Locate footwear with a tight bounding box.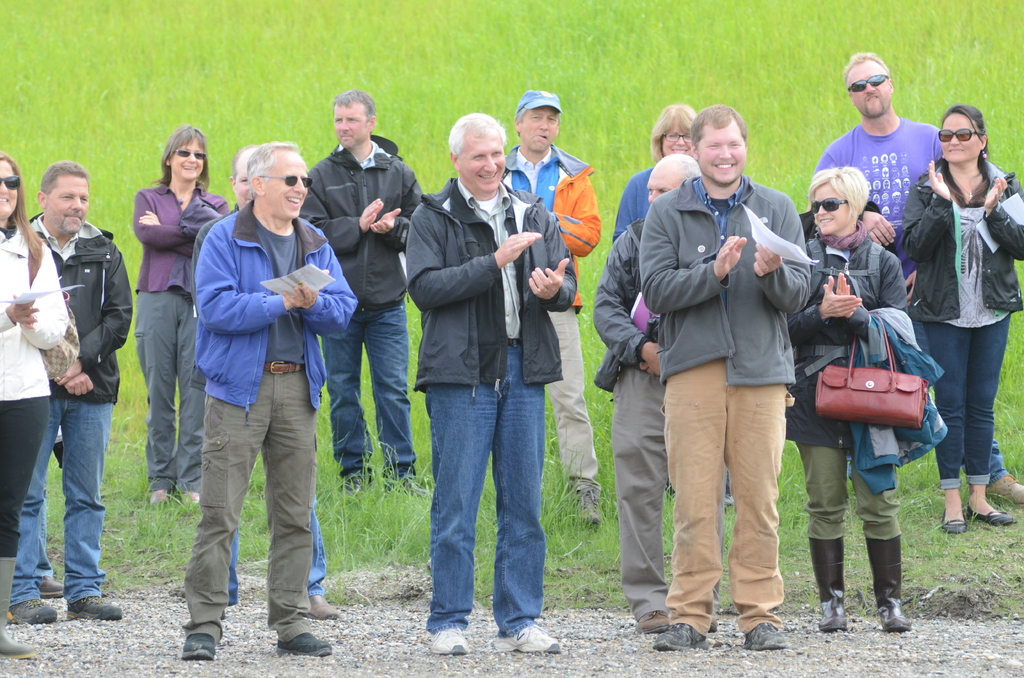
crop(6, 599, 58, 627).
